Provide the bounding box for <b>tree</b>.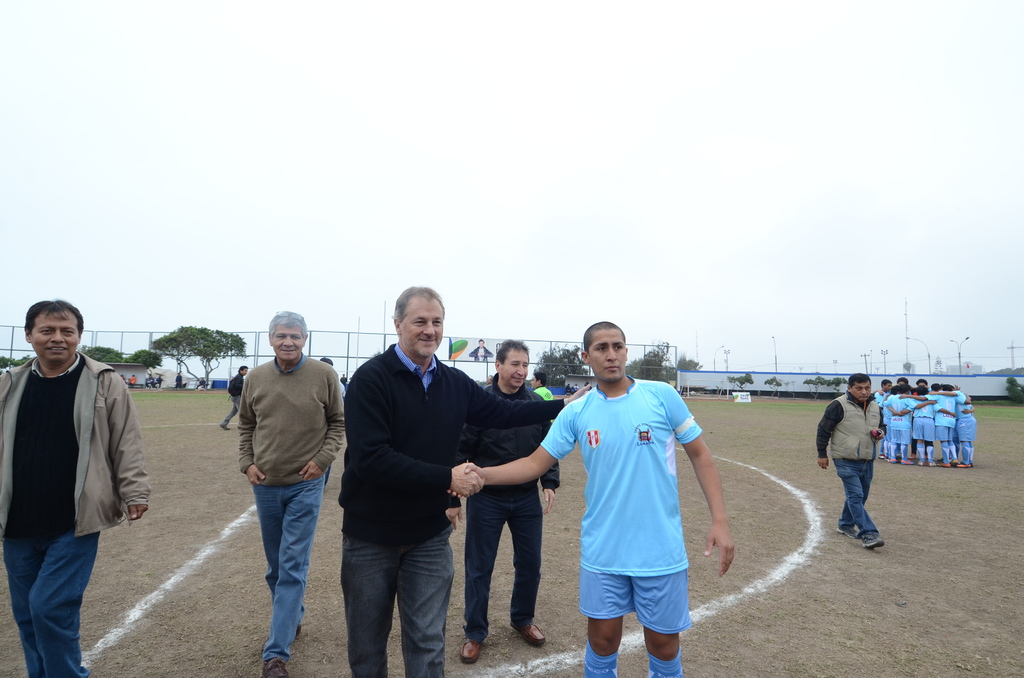
[81, 343, 129, 367].
